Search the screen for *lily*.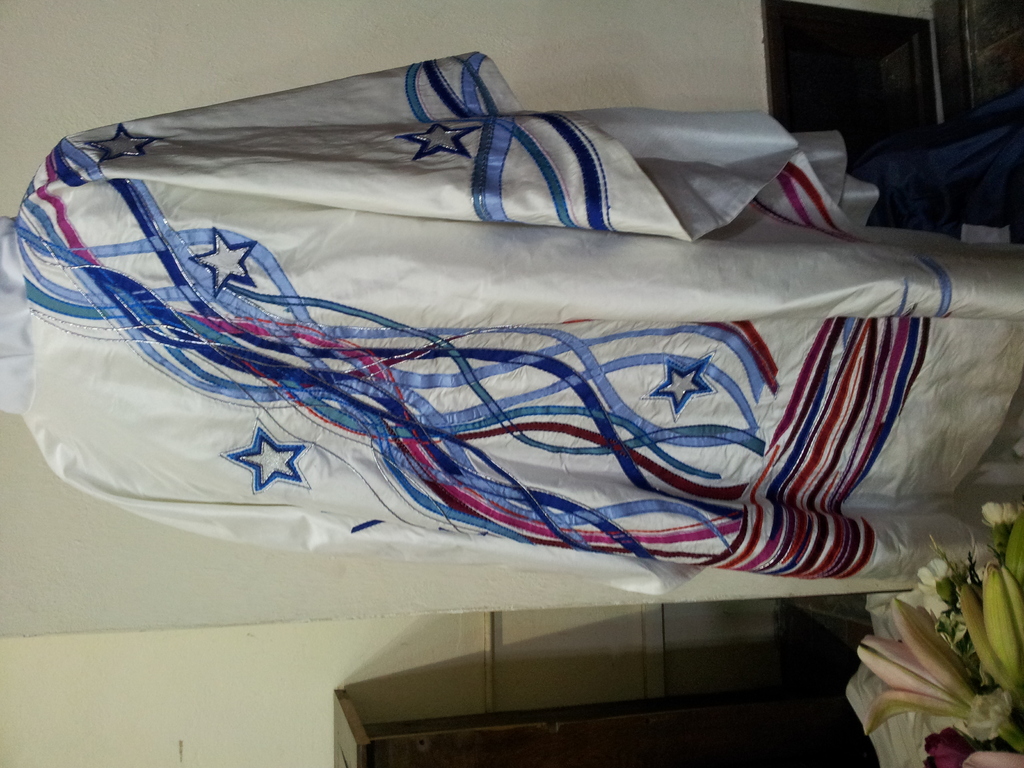
Found at crop(853, 600, 982, 742).
